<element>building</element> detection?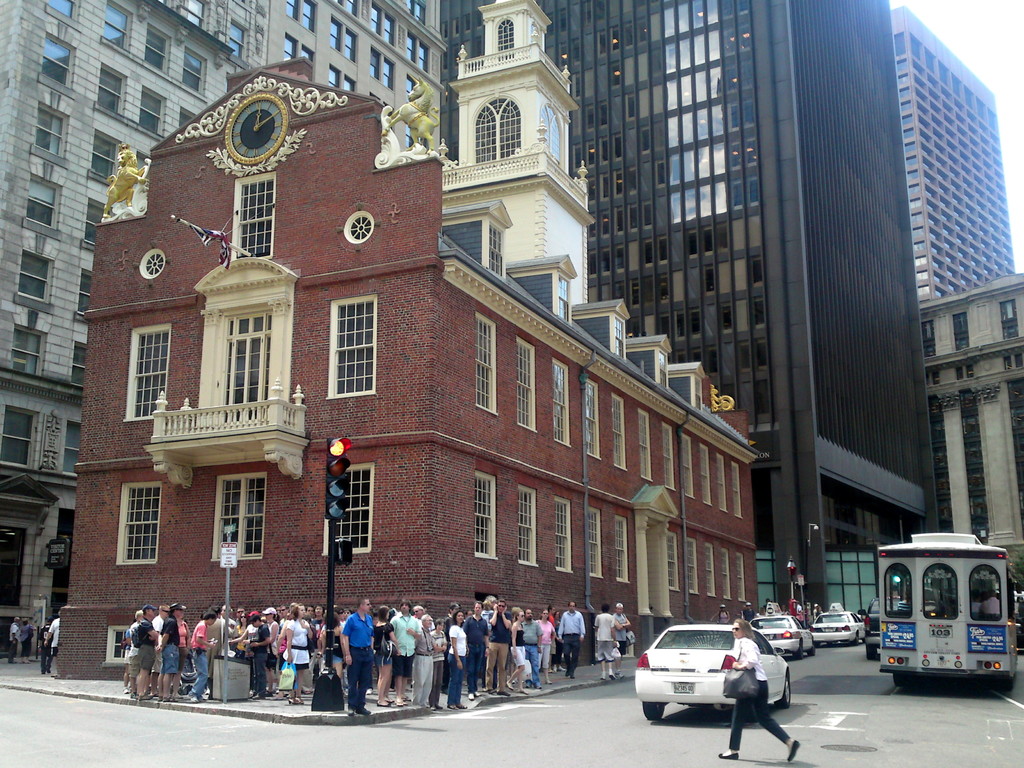
{"left": 441, "top": 0, "right": 941, "bottom": 625}
